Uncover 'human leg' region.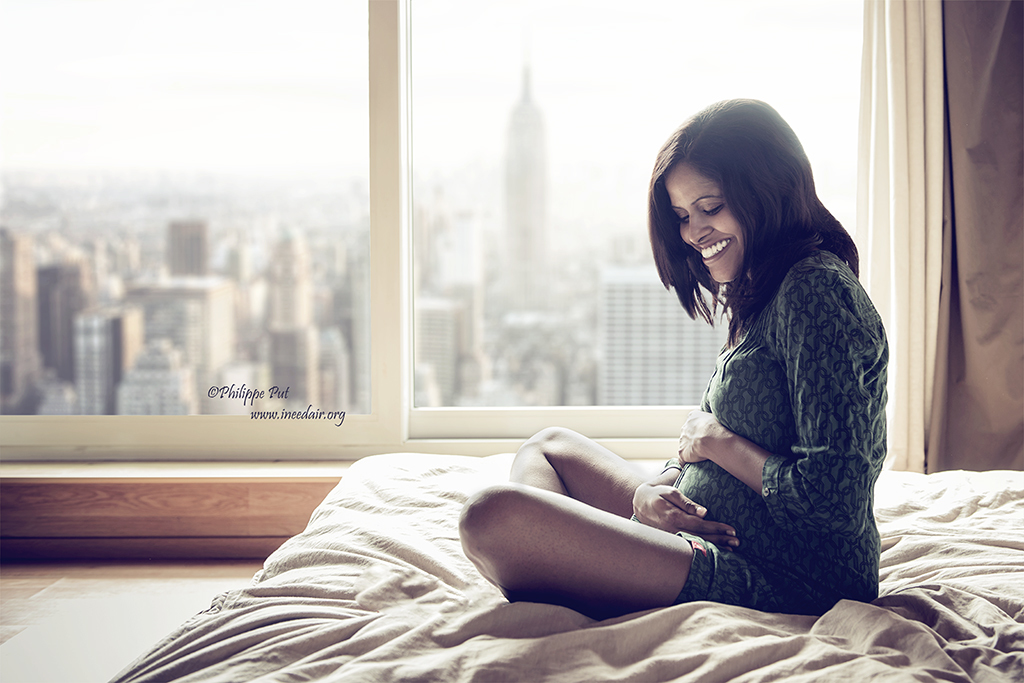
Uncovered: crop(456, 423, 883, 602).
